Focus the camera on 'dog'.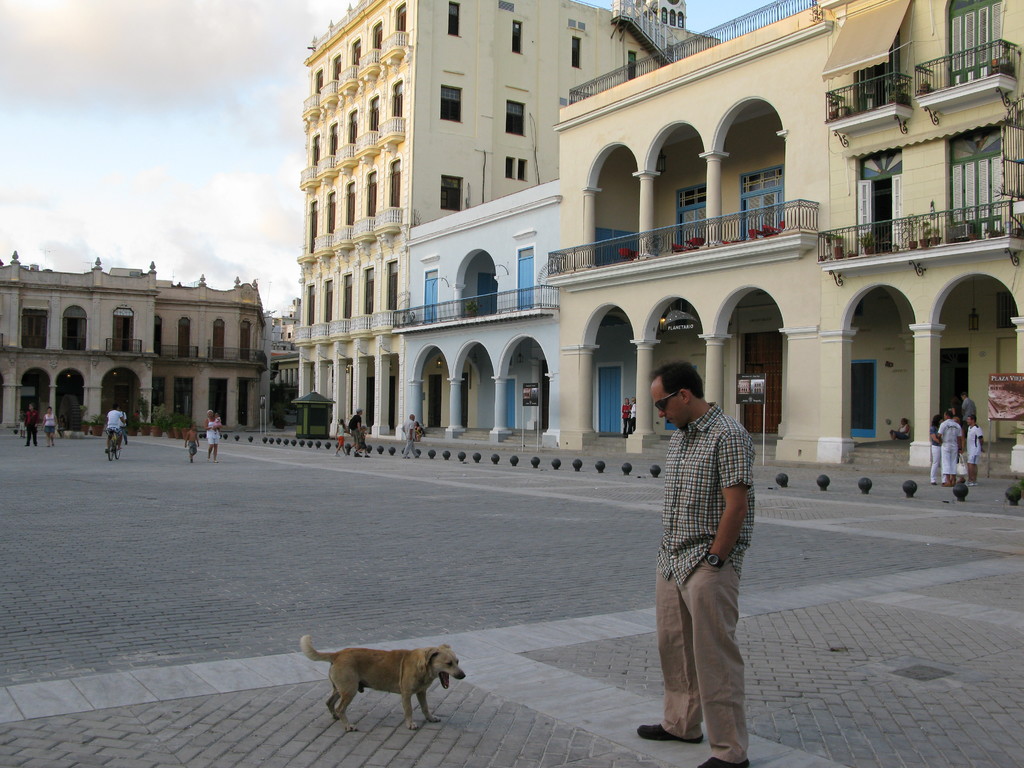
Focus region: Rect(296, 632, 465, 734).
